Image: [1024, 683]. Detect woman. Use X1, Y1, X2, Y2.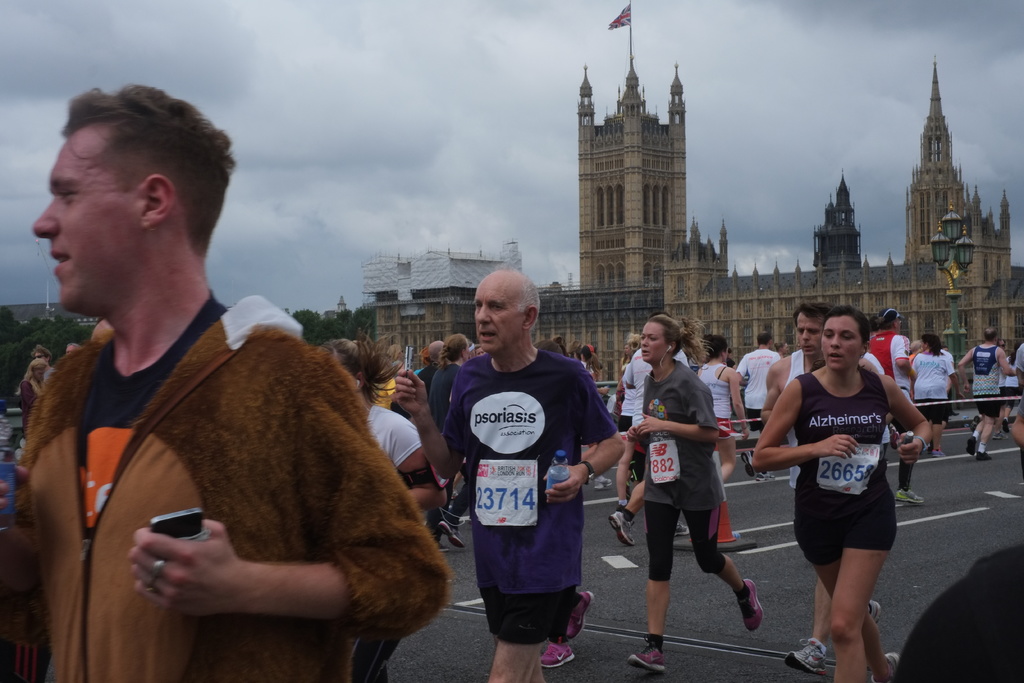
696, 331, 749, 483.
